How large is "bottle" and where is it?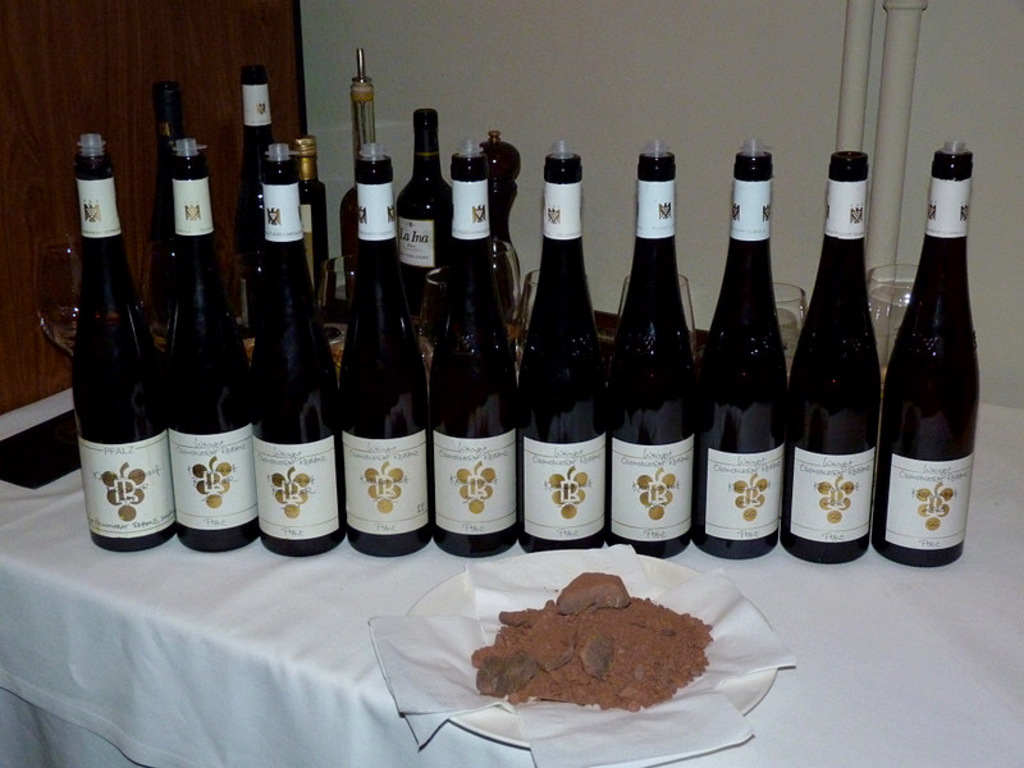
Bounding box: locate(330, 142, 434, 554).
